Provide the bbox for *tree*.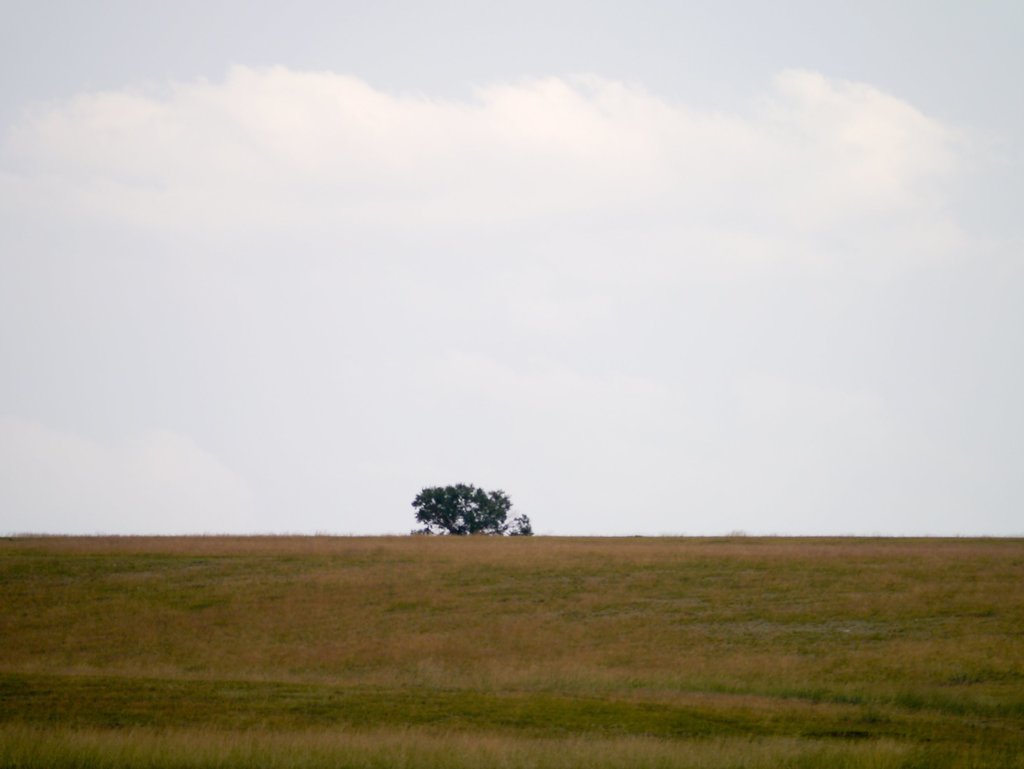
(408,473,522,554).
